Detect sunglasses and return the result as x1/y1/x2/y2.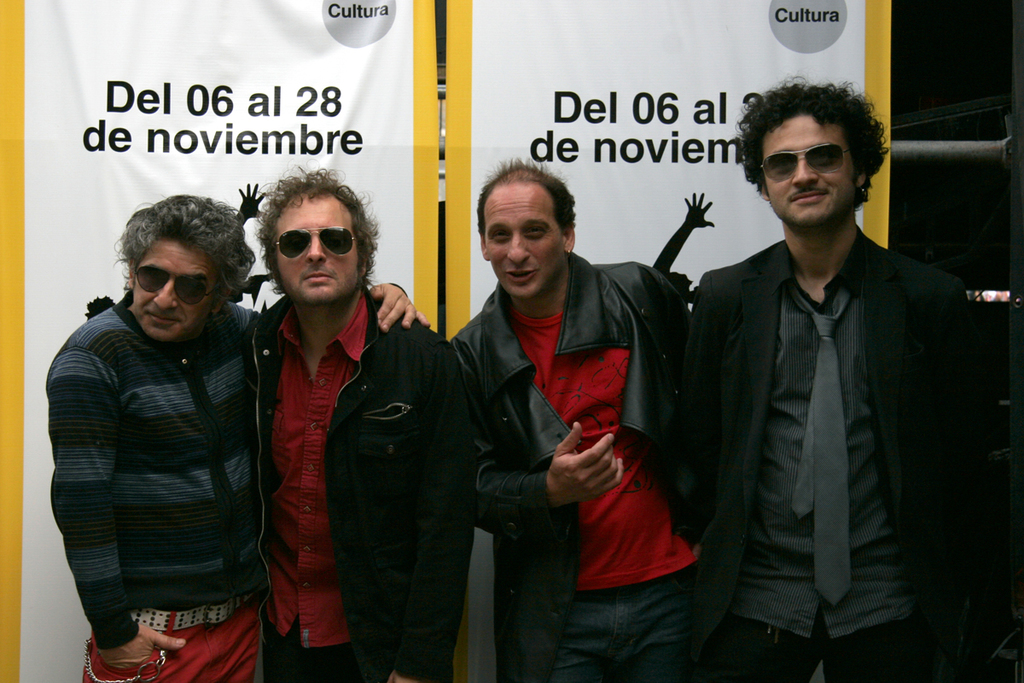
273/226/354/259.
